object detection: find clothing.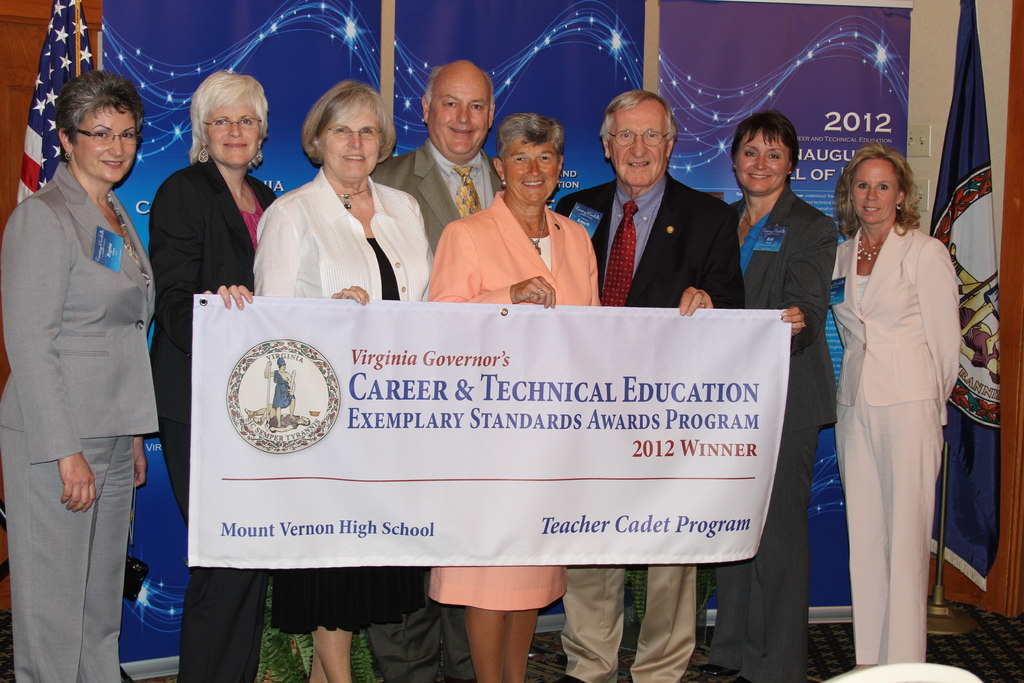
<region>15, 92, 168, 610</region>.
